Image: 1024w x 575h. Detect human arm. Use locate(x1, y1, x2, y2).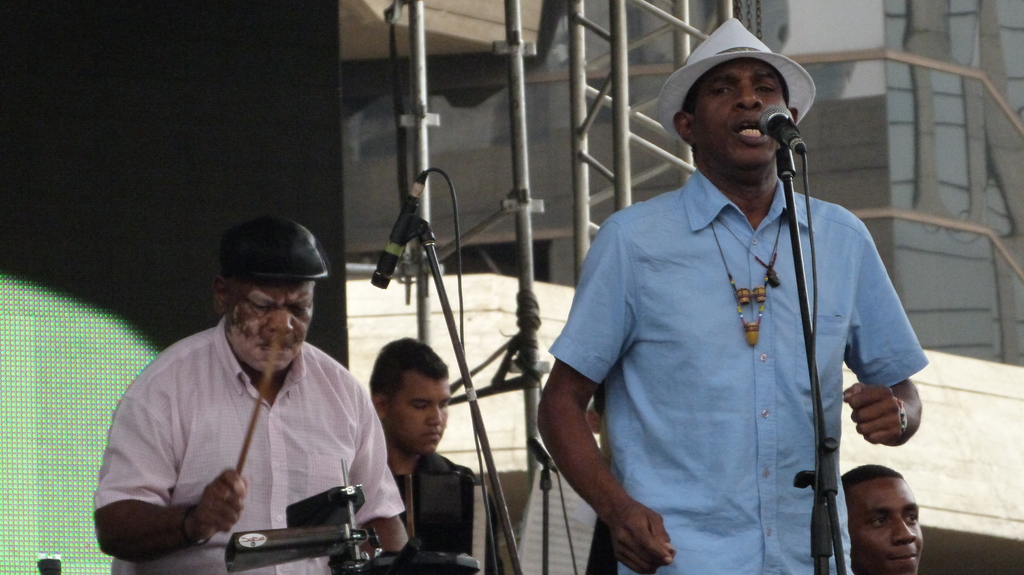
locate(544, 334, 653, 545).
